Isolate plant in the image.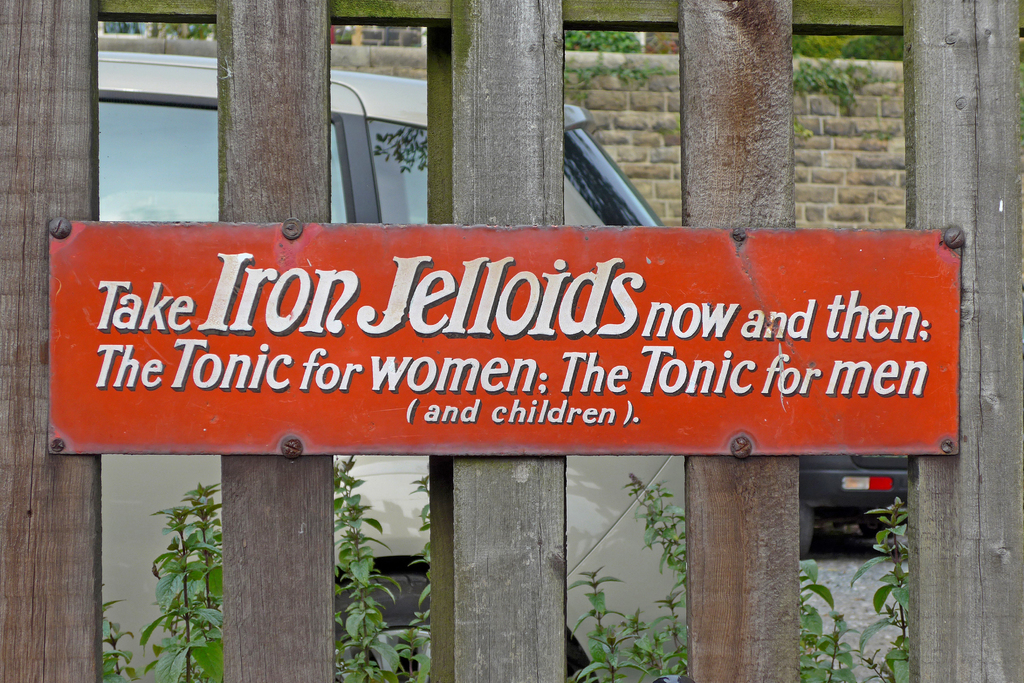
Isolated region: detection(328, 449, 438, 679).
